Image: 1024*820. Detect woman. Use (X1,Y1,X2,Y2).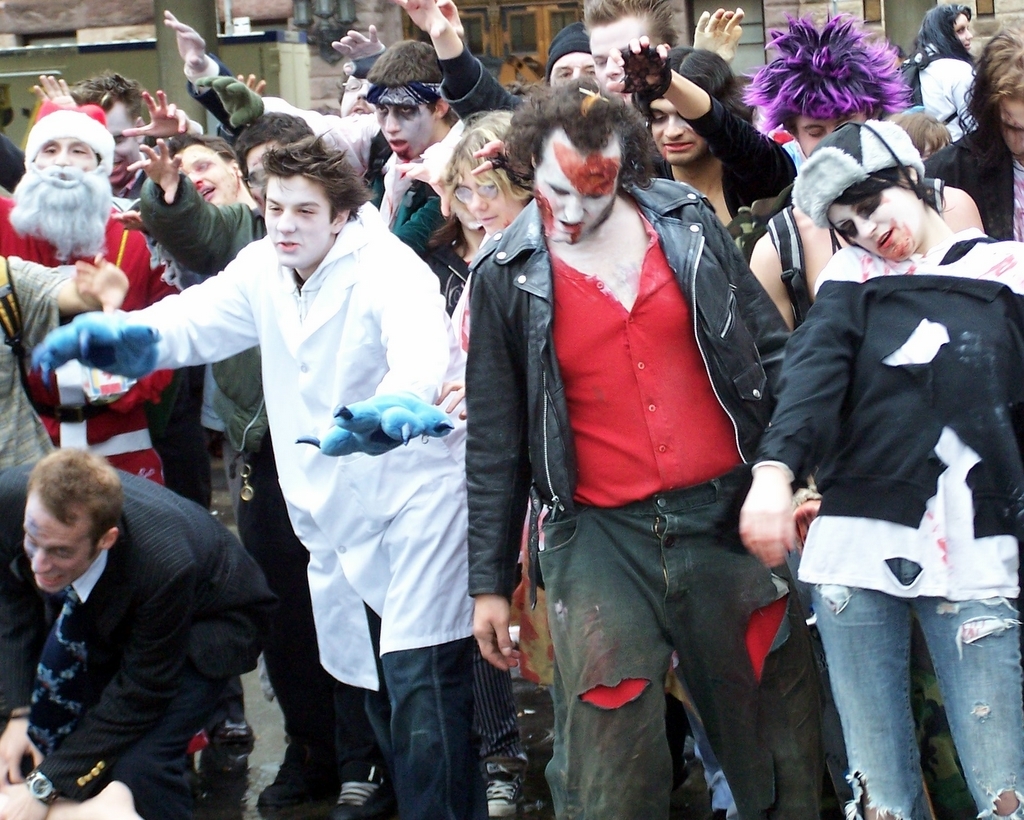
(902,0,993,141).
